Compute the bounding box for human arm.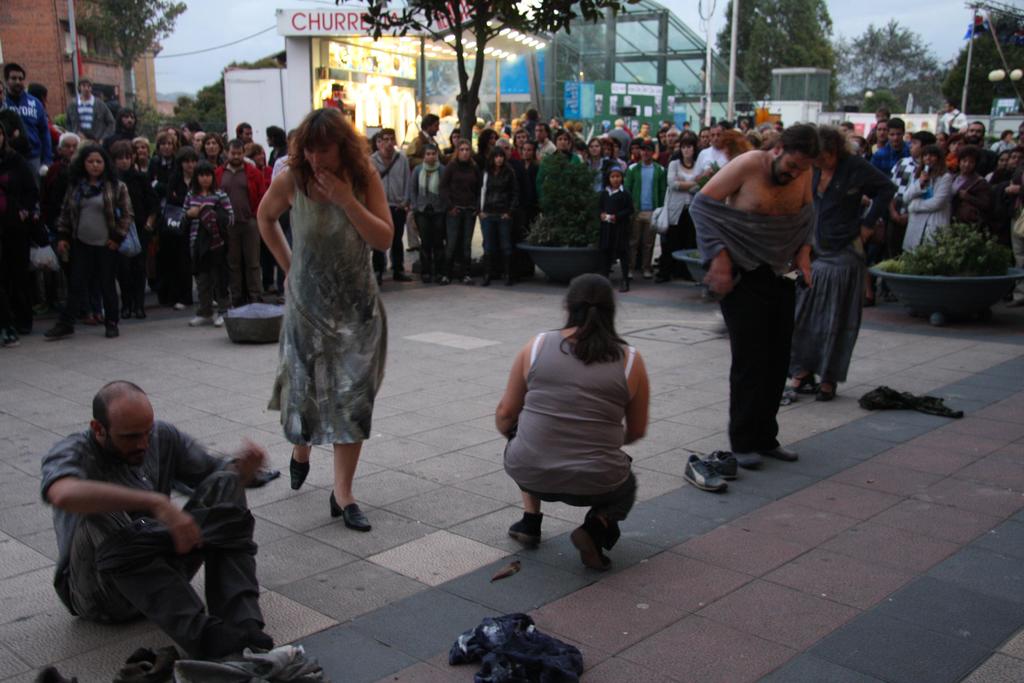
bbox=[314, 160, 399, 254].
